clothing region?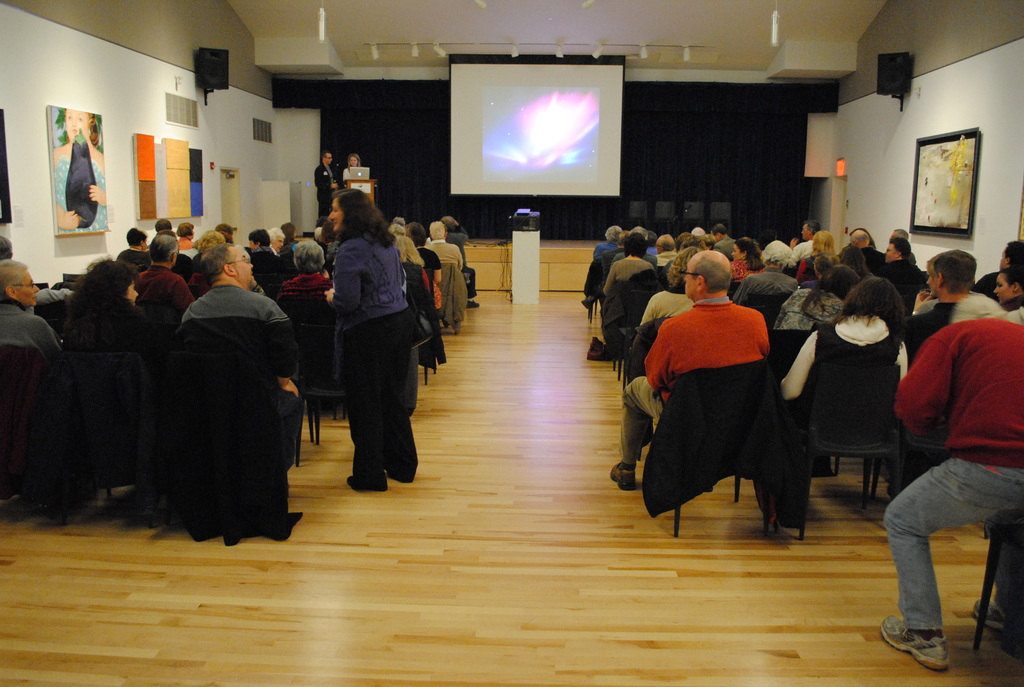
x1=592 y1=244 x2=625 y2=291
